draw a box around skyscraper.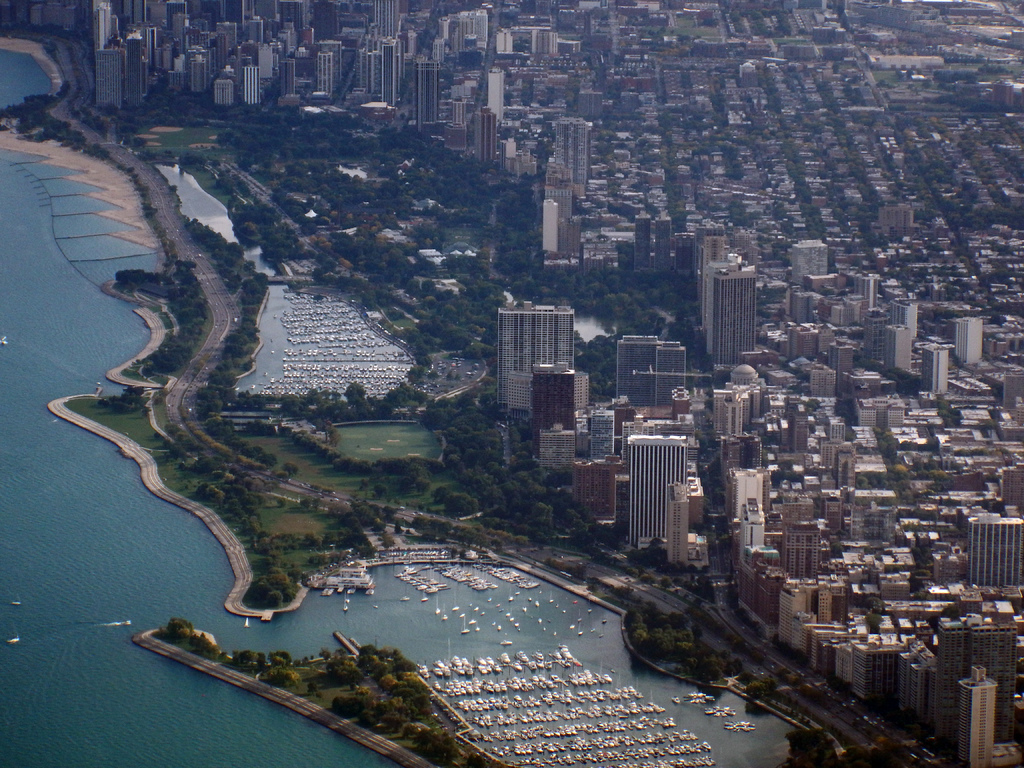
481/291/583/396.
